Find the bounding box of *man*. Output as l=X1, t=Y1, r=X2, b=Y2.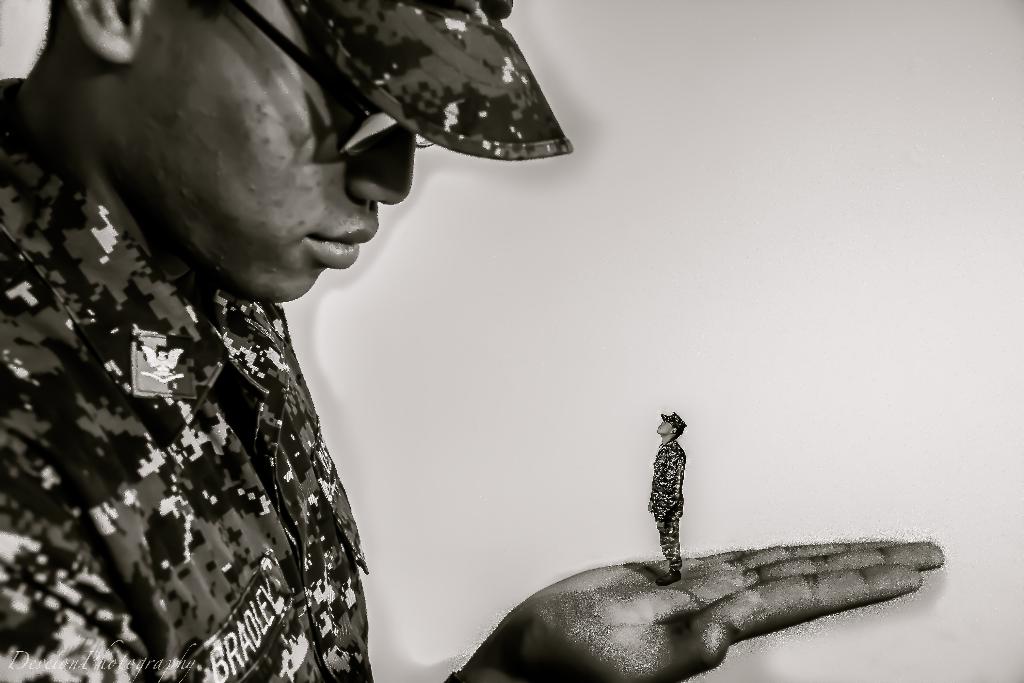
l=0, t=0, r=946, b=682.
